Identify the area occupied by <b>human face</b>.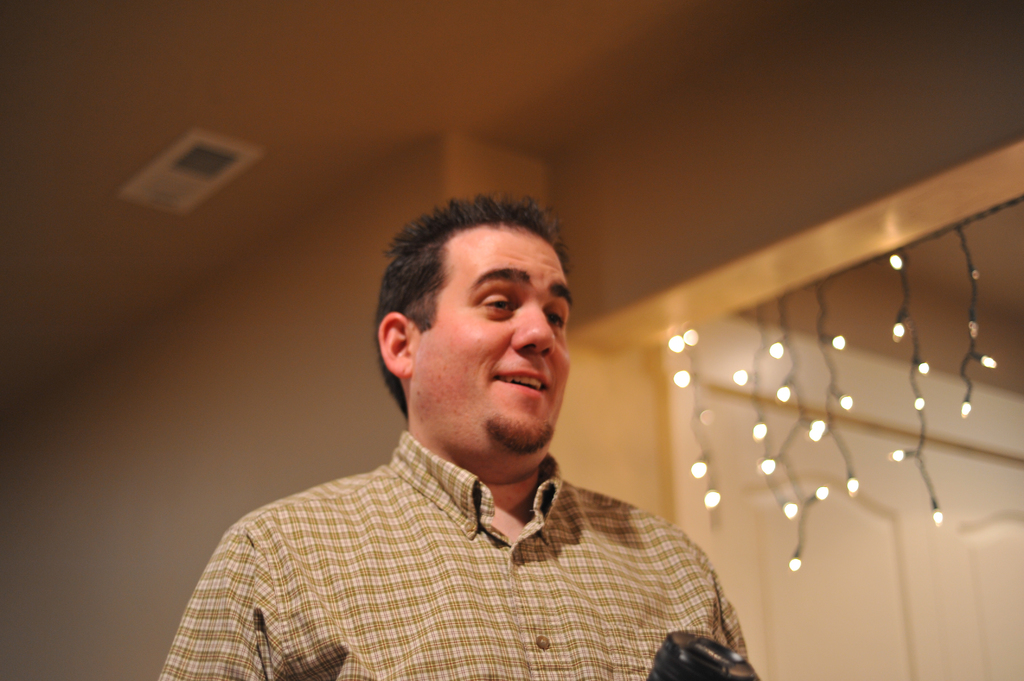
Area: l=408, t=221, r=572, b=451.
